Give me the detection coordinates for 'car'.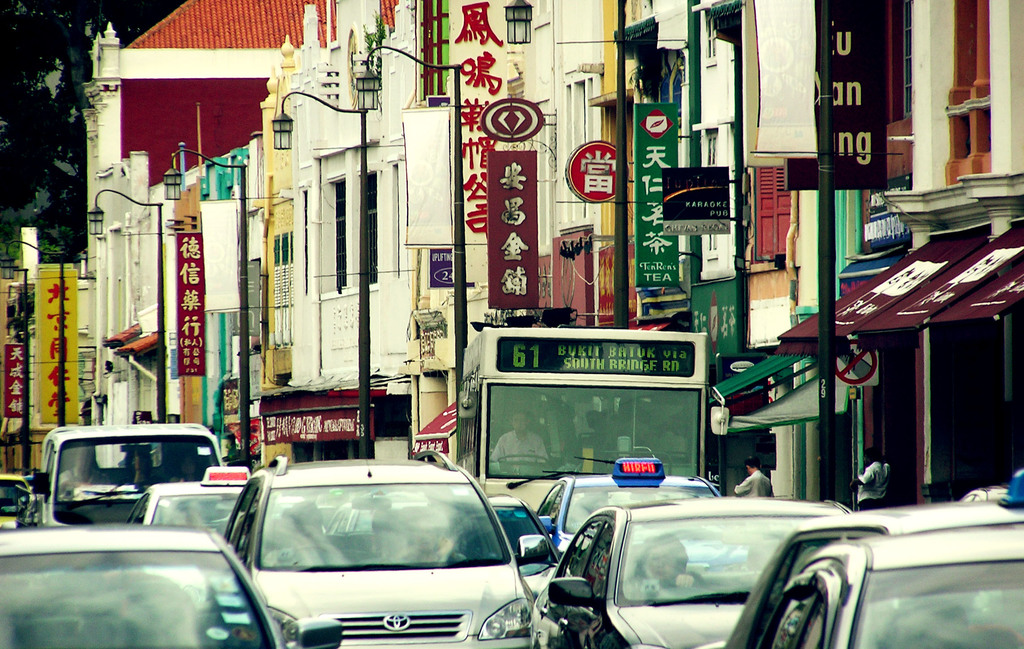
(left=122, top=463, right=311, bottom=545).
